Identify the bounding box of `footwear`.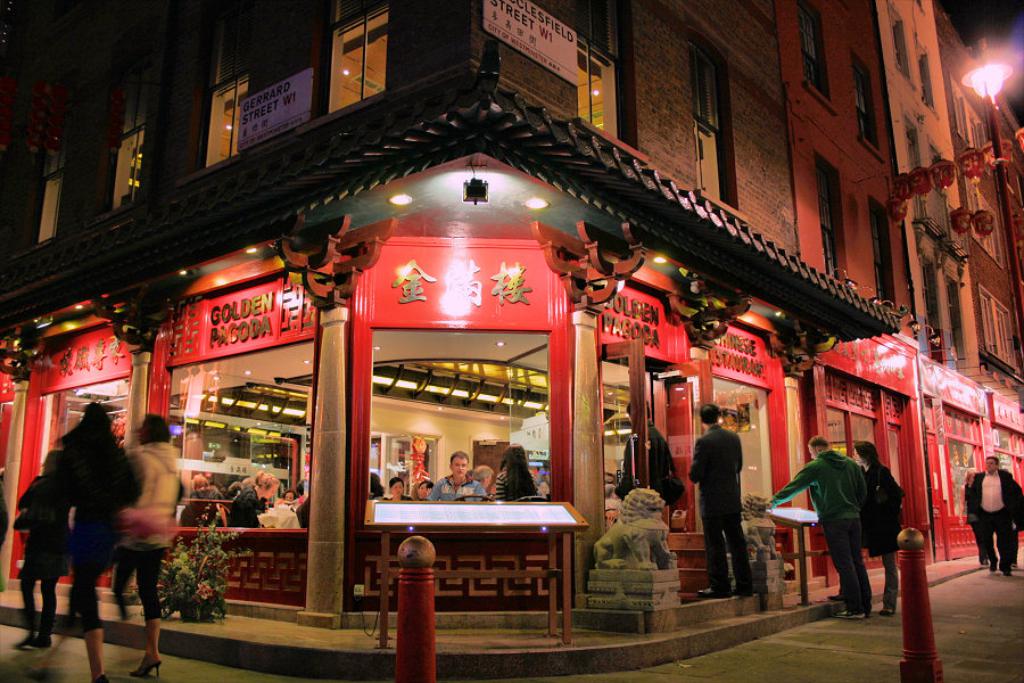
box(130, 656, 162, 678).
